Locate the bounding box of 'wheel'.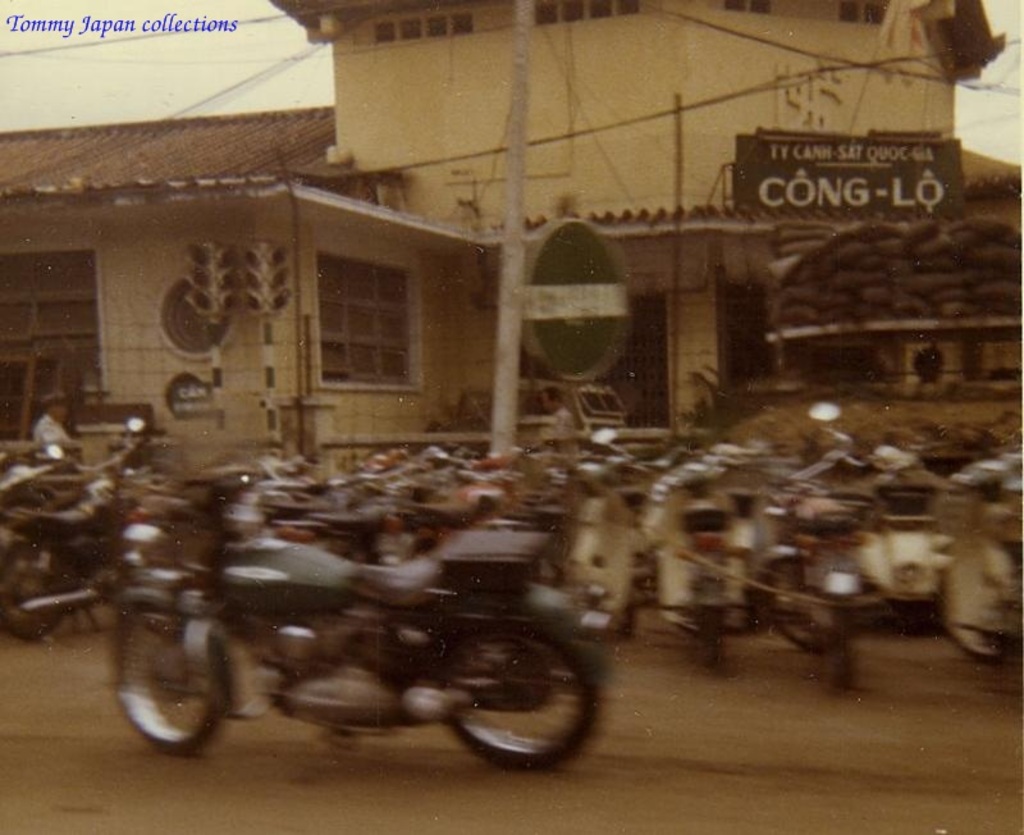
Bounding box: locate(115, 607, 227, 754).
